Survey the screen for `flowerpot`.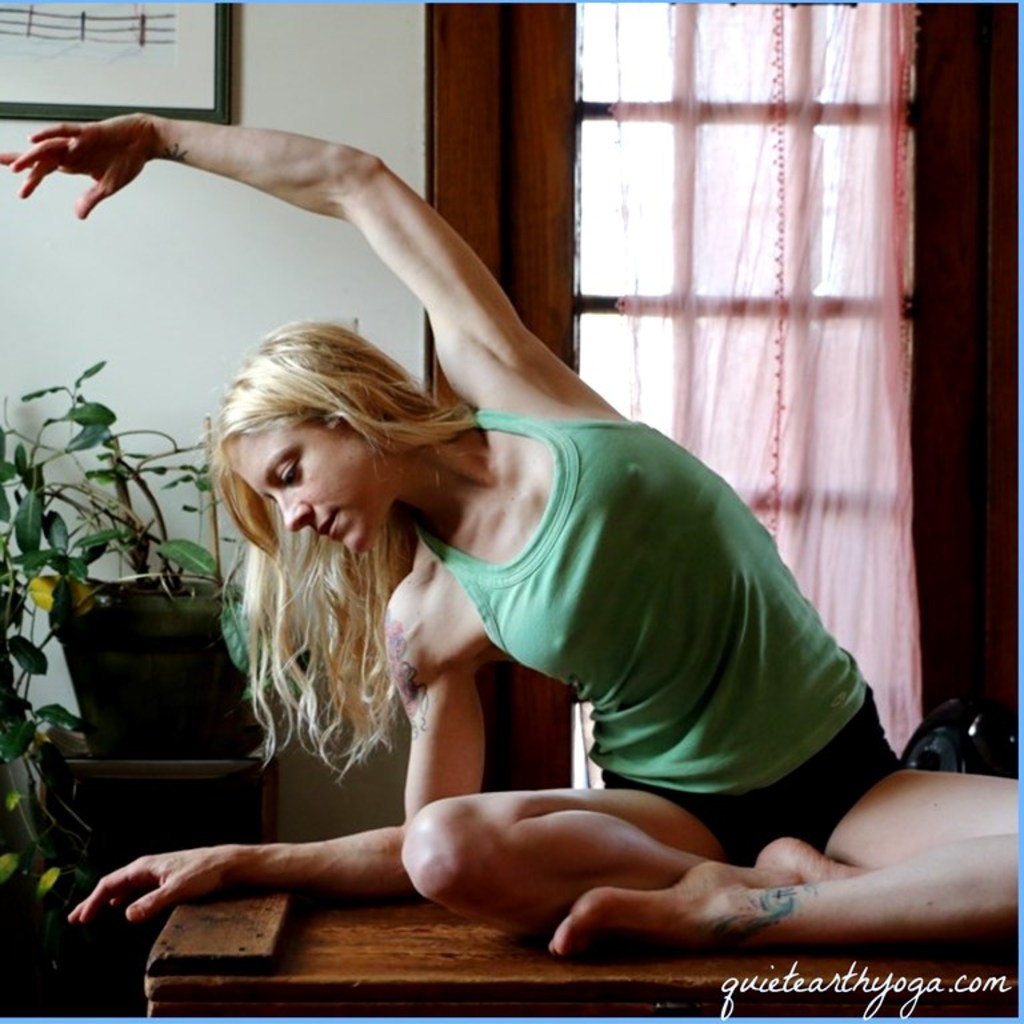
Survey found: [x1=47, y1=583, x2=248, y2=759].
